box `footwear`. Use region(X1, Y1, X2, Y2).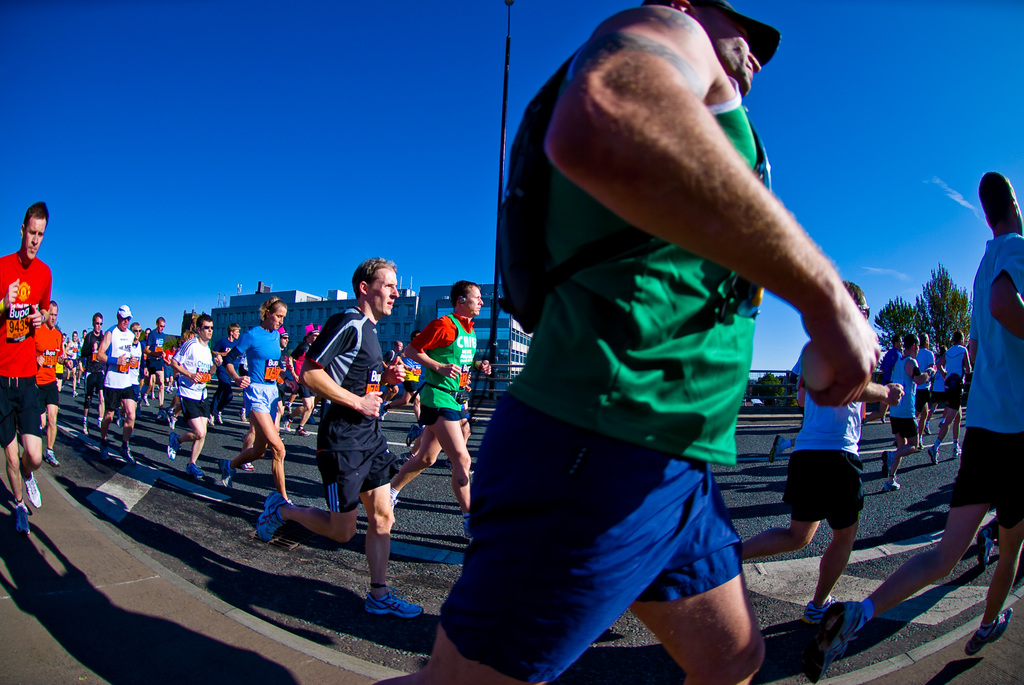
region(296, 429, 310, 437).
